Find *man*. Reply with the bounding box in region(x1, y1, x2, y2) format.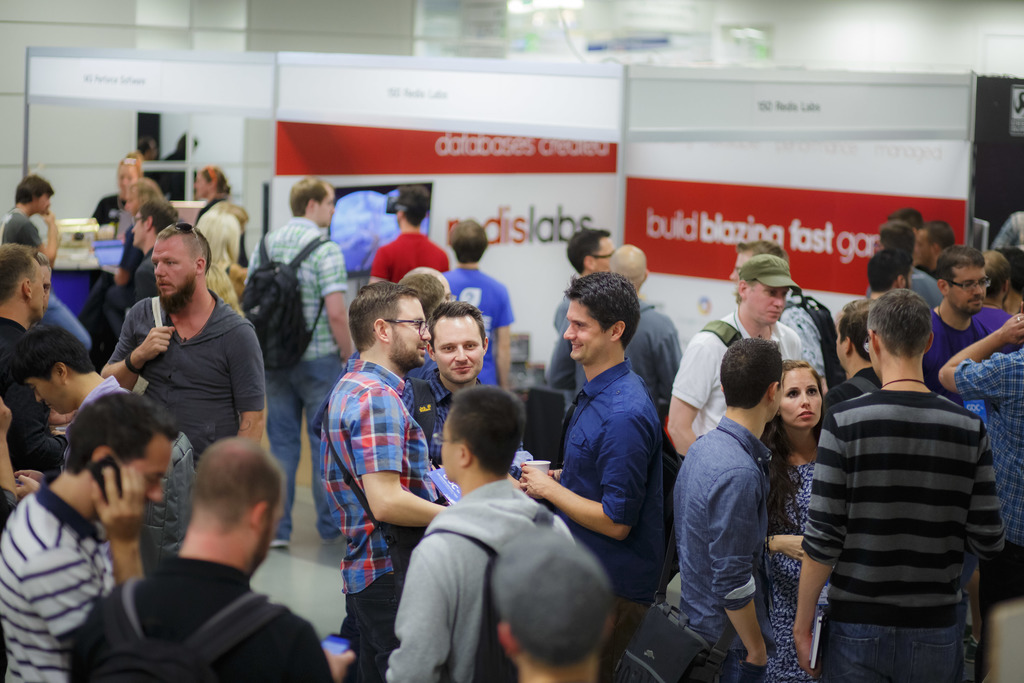
region(99, 226, 266, 467).
